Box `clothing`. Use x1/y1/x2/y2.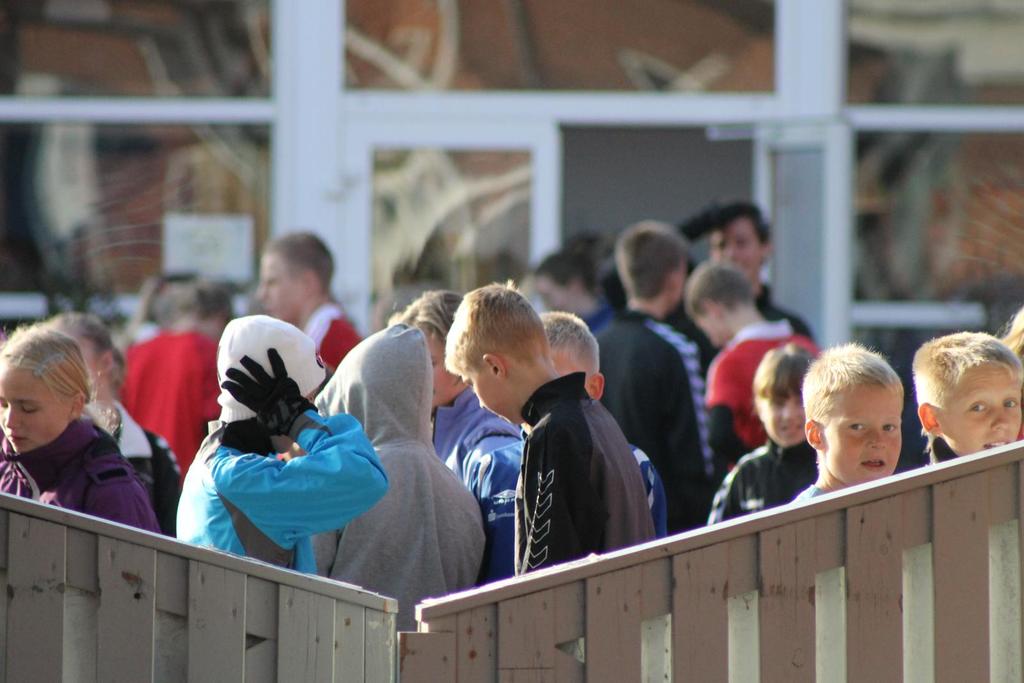
81/390/174/545.
